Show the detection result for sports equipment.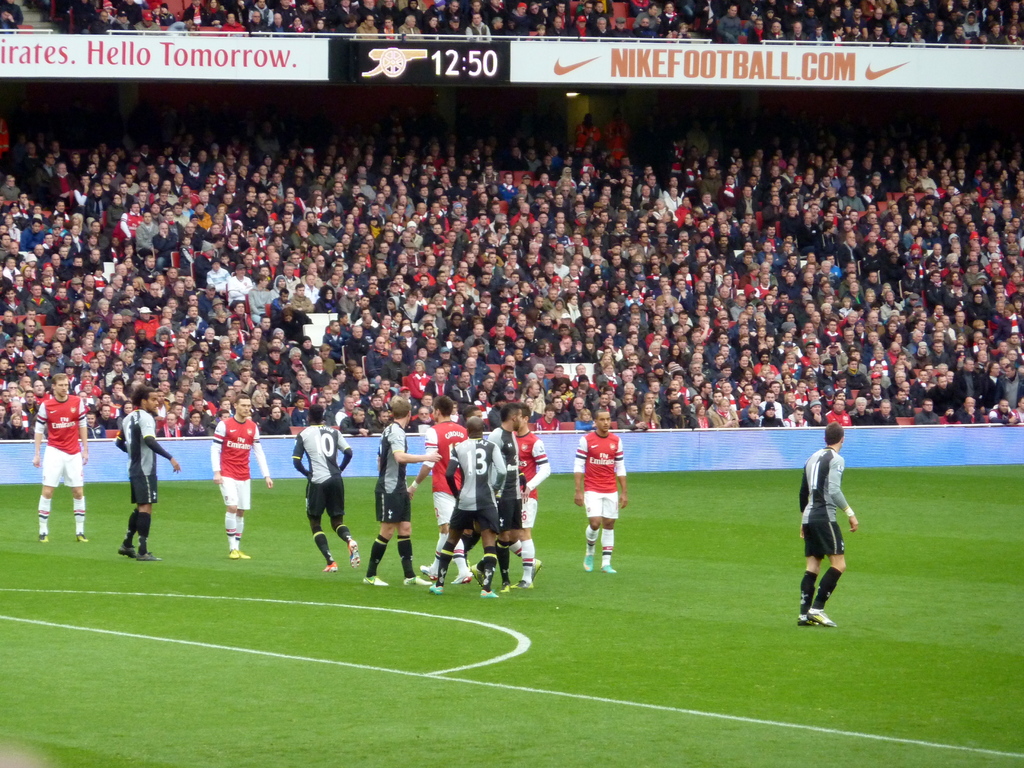
BBox(75, 532, 93, 545).
